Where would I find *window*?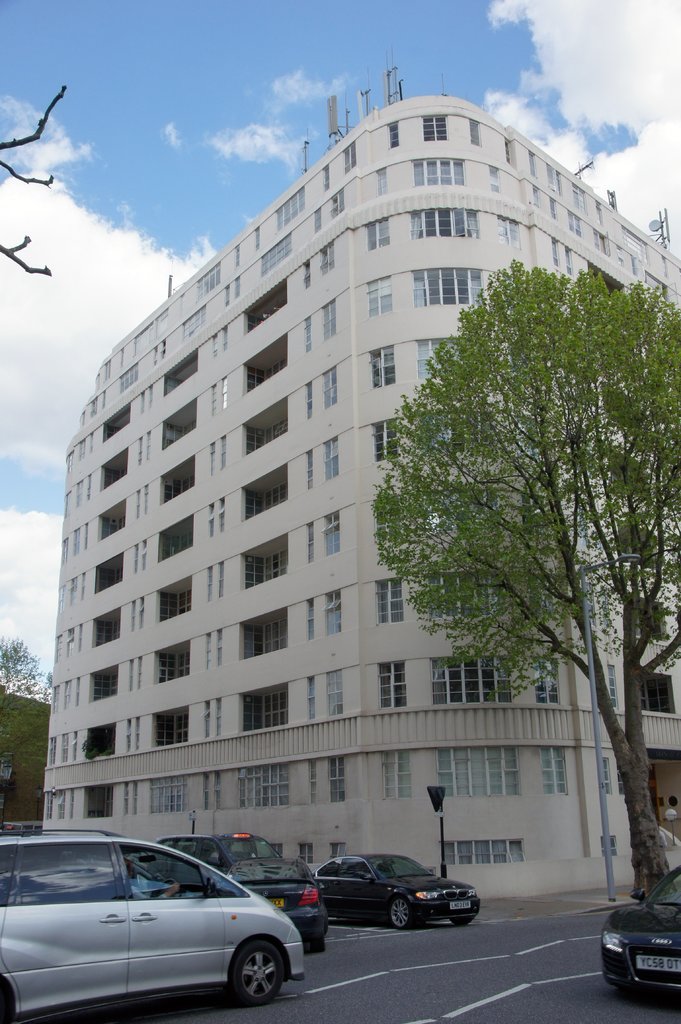
At left=364, top=335, right=406, bottom=389.
